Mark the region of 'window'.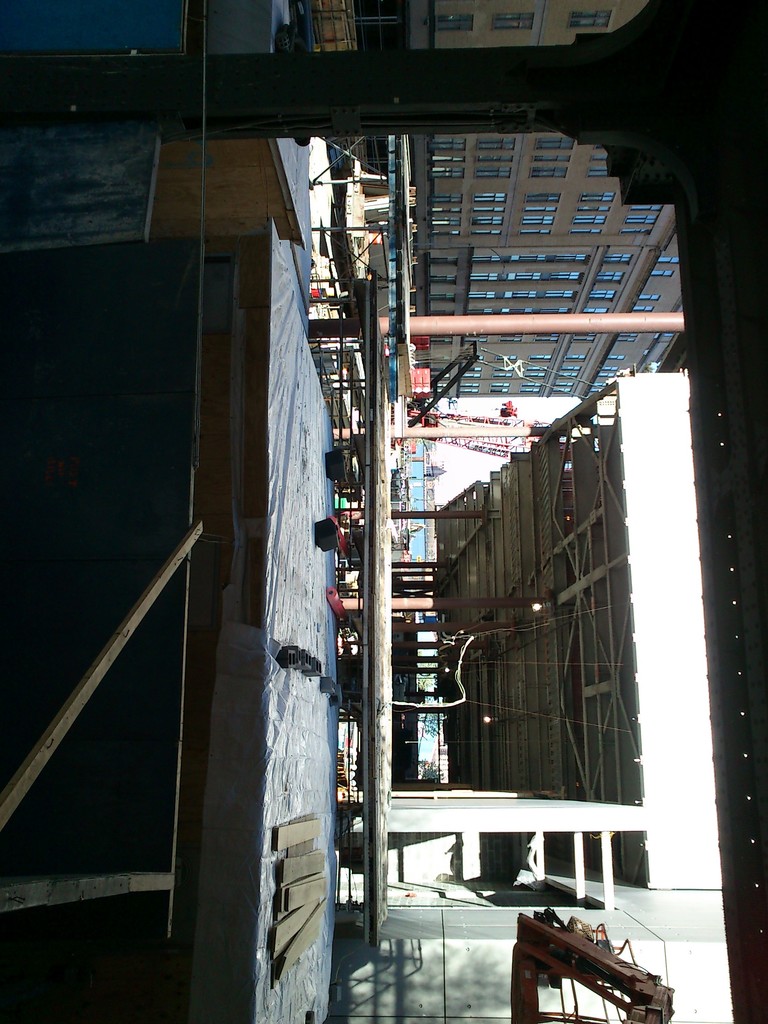
Region: 620/332/637/338.
